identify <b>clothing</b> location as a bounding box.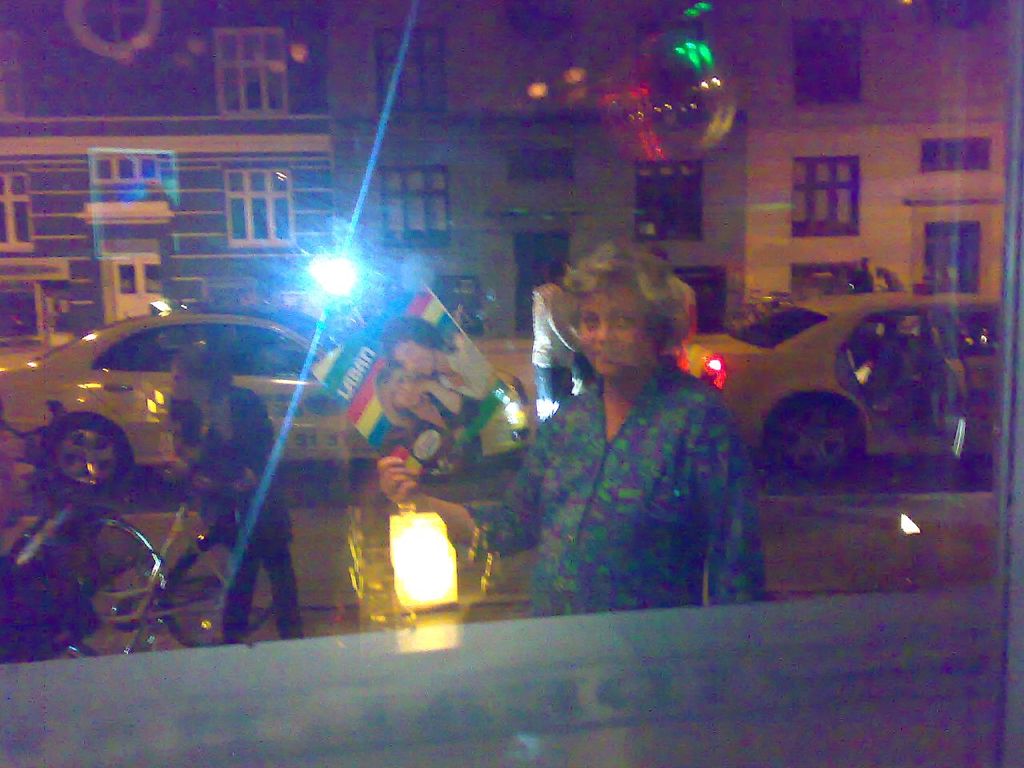
locate(527, 281, 571, 413).
